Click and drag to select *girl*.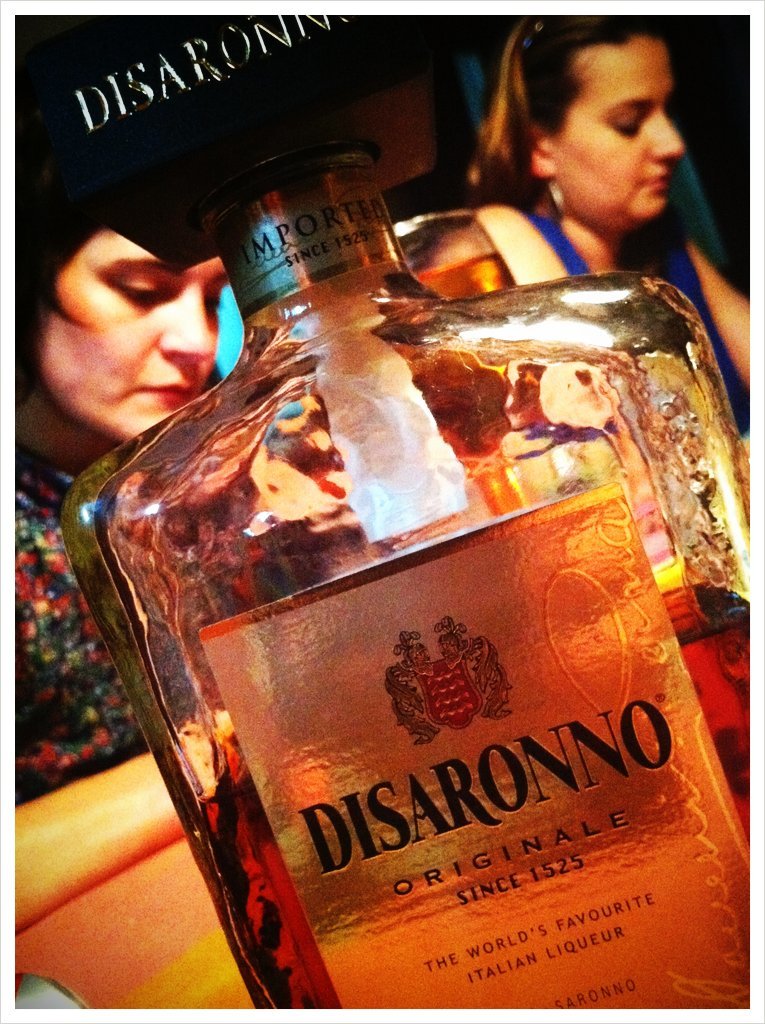
Selection: box=[20, 170, 247, 792].
